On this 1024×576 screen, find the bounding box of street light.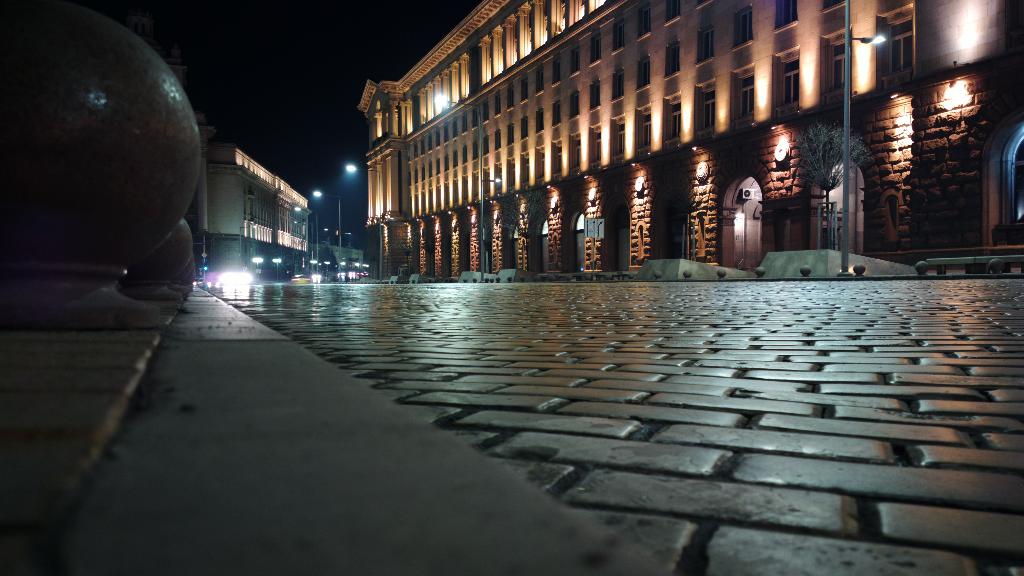
Bounding box: bbox(312, 189, 346, 278).
